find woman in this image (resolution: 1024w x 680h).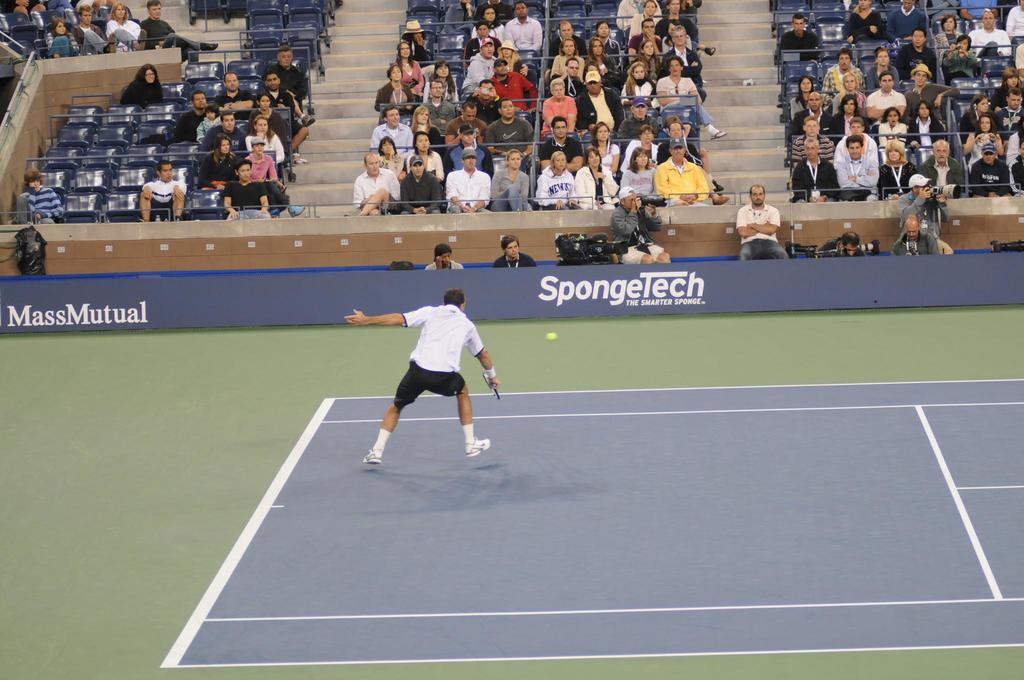
box(589, 120, 618, 174).
